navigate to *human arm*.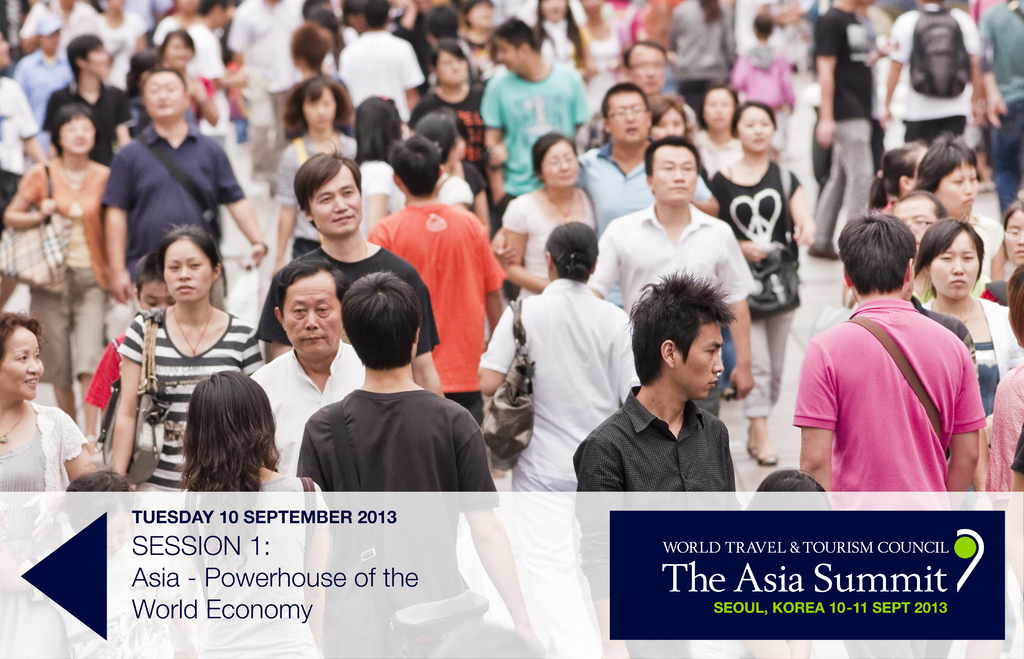
Navigation target: BBox(0, 166, 56, 227).
